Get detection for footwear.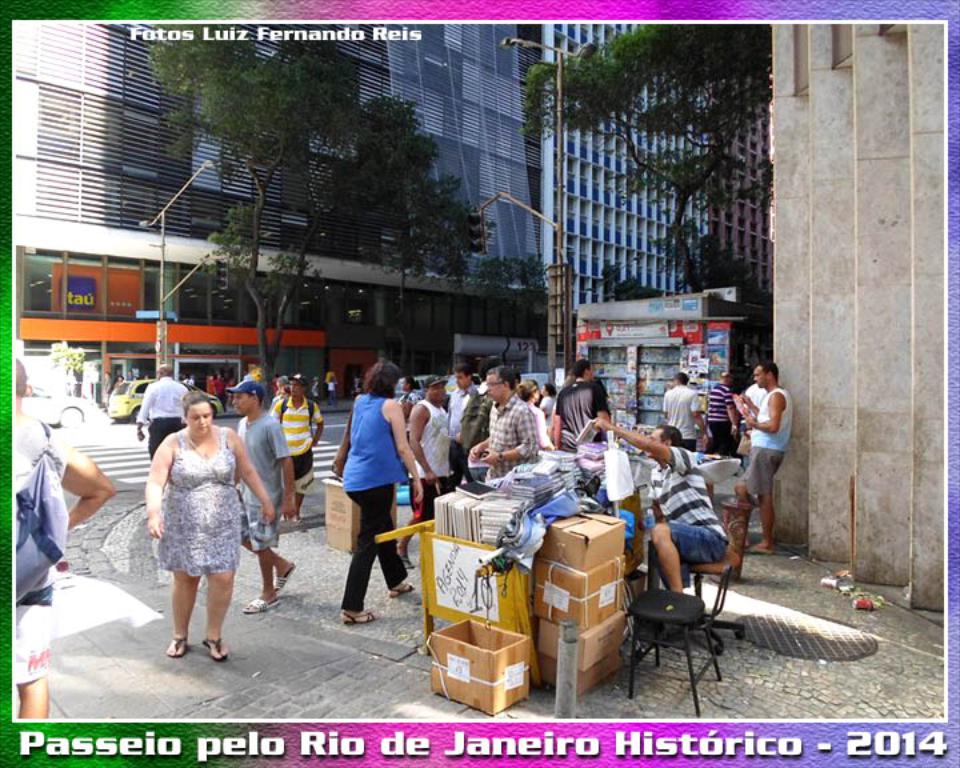
Detection: {"x1": 385, "y1": 579, "x2": 415, "y2": 597}.
